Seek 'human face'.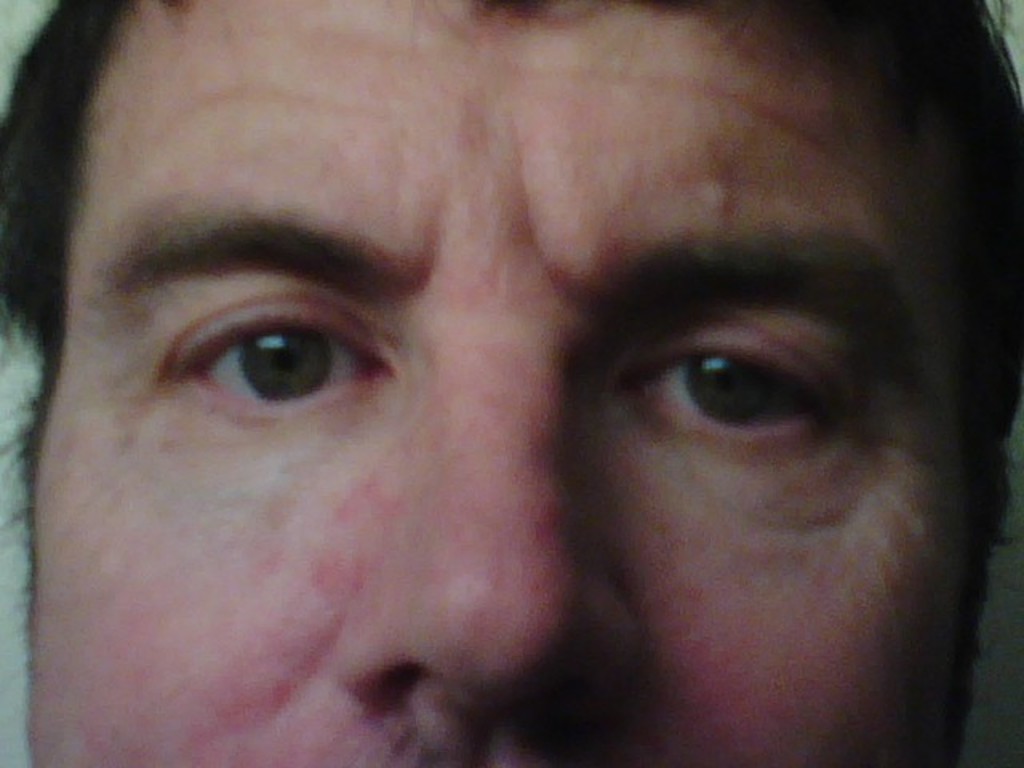
rect(32, 0, 974, 766).
